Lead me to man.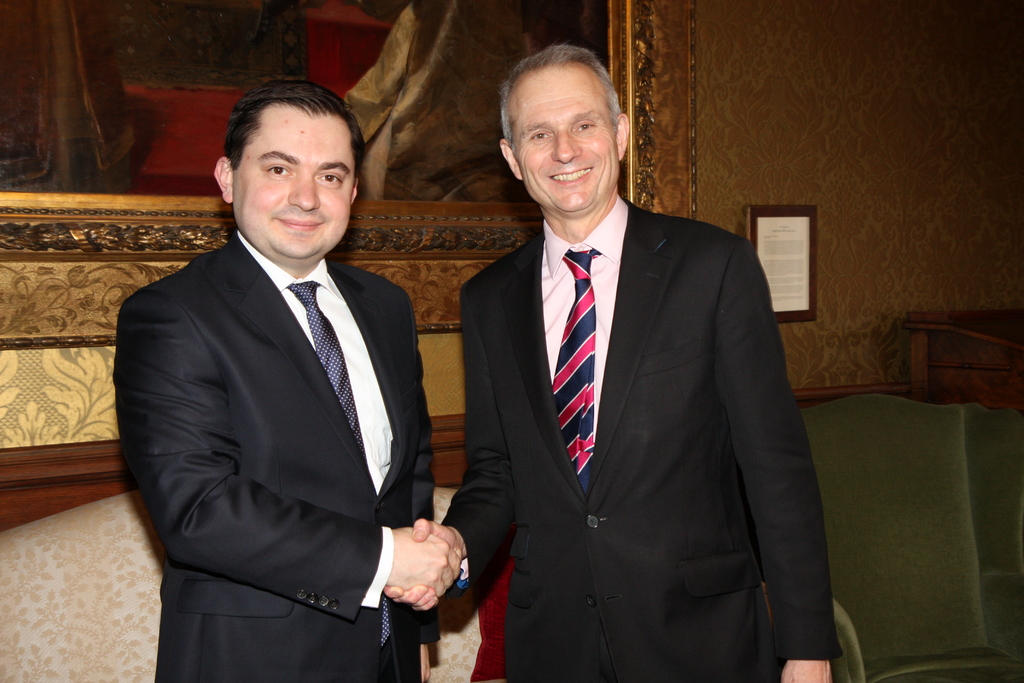
Lead to [left=378, top=45, right=845, bottom=682].
